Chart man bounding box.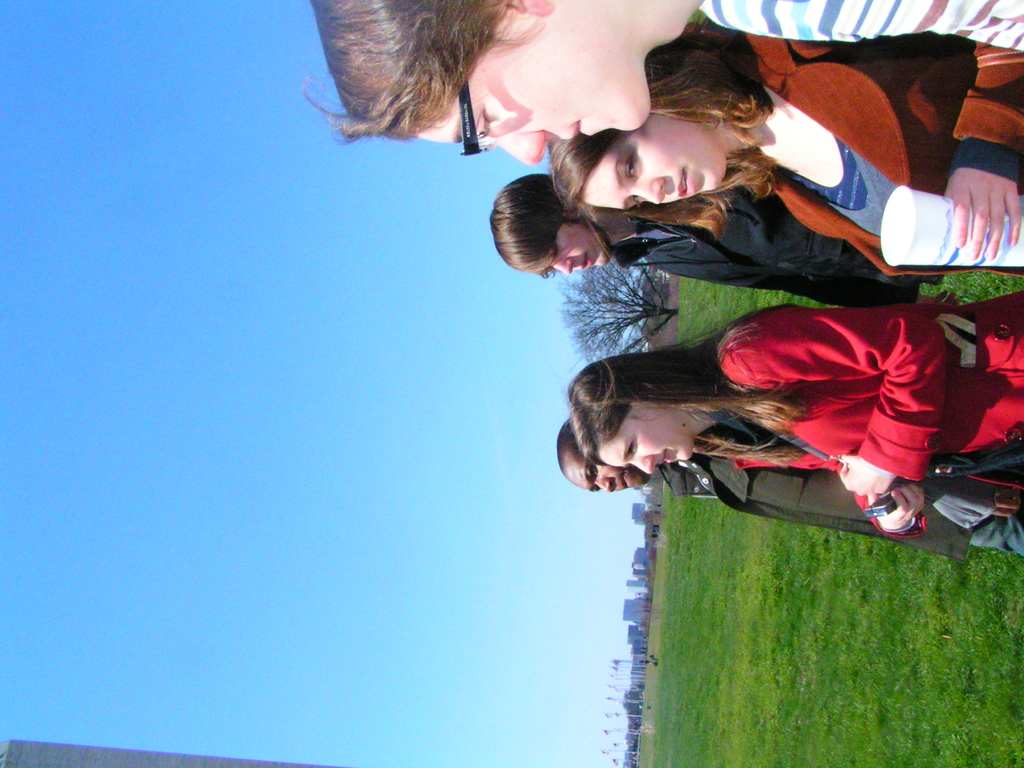
Charted: 555, 414, 1022, 563.
